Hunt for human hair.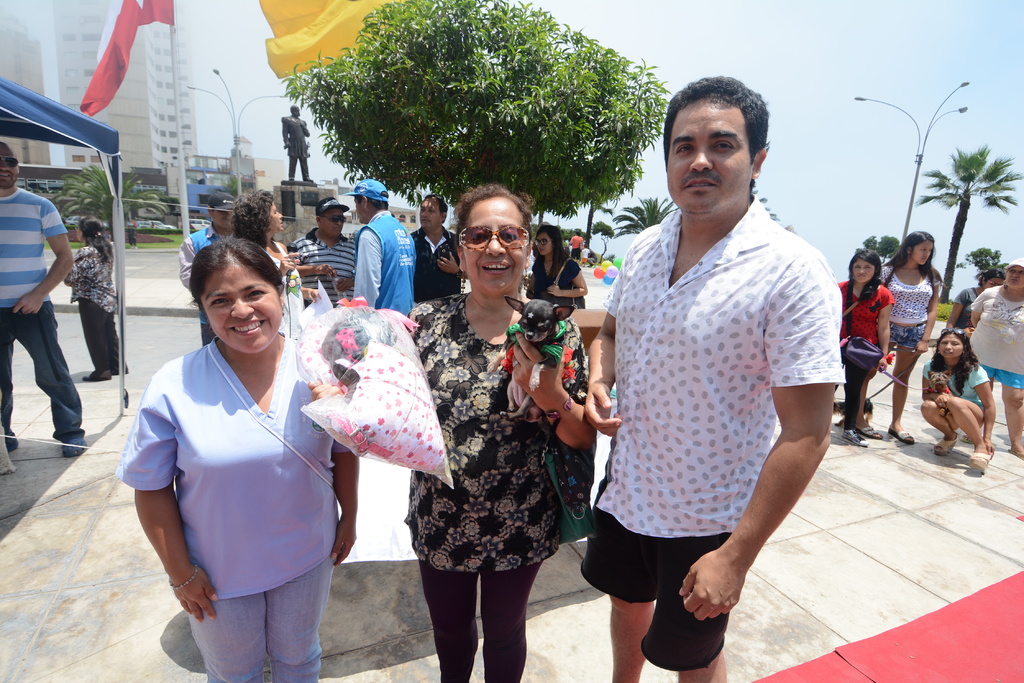
Hunted down at x1=227, y1=188, x2=274, y2=251.
